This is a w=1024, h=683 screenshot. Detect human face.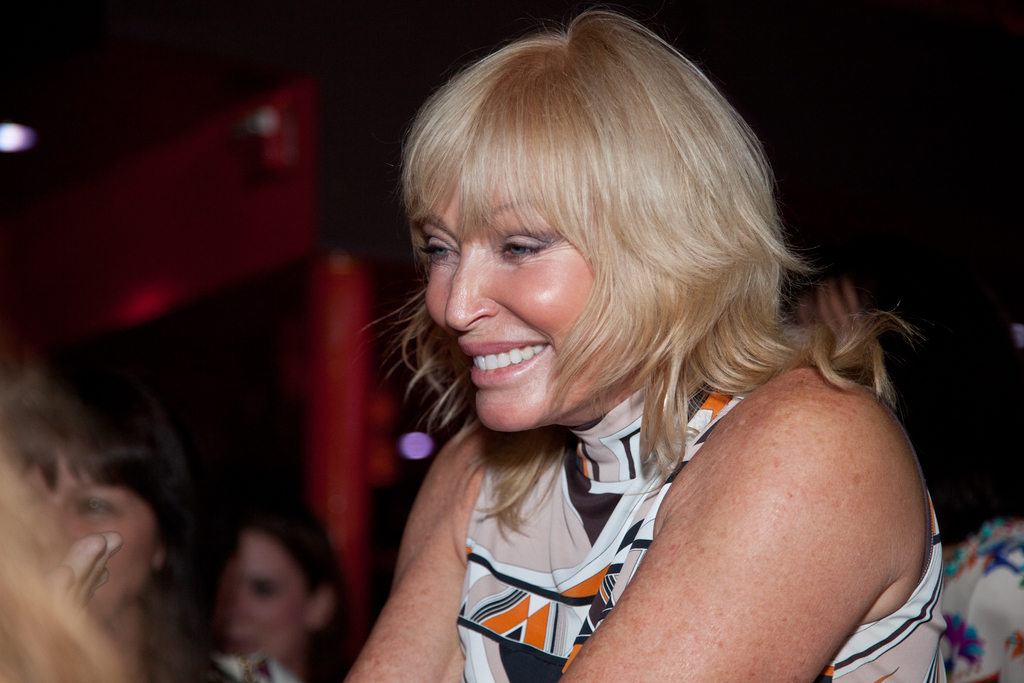
Rect(30, 452, 156, 618).
